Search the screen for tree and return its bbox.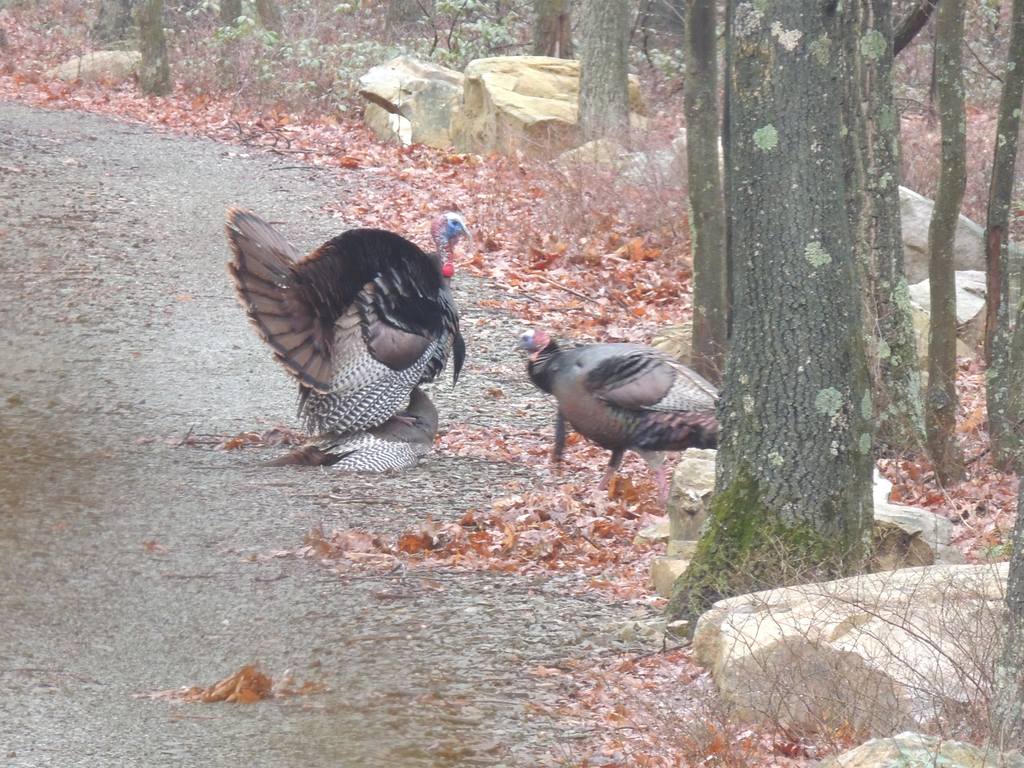
Found: crop(537, 3, 573, 57).
